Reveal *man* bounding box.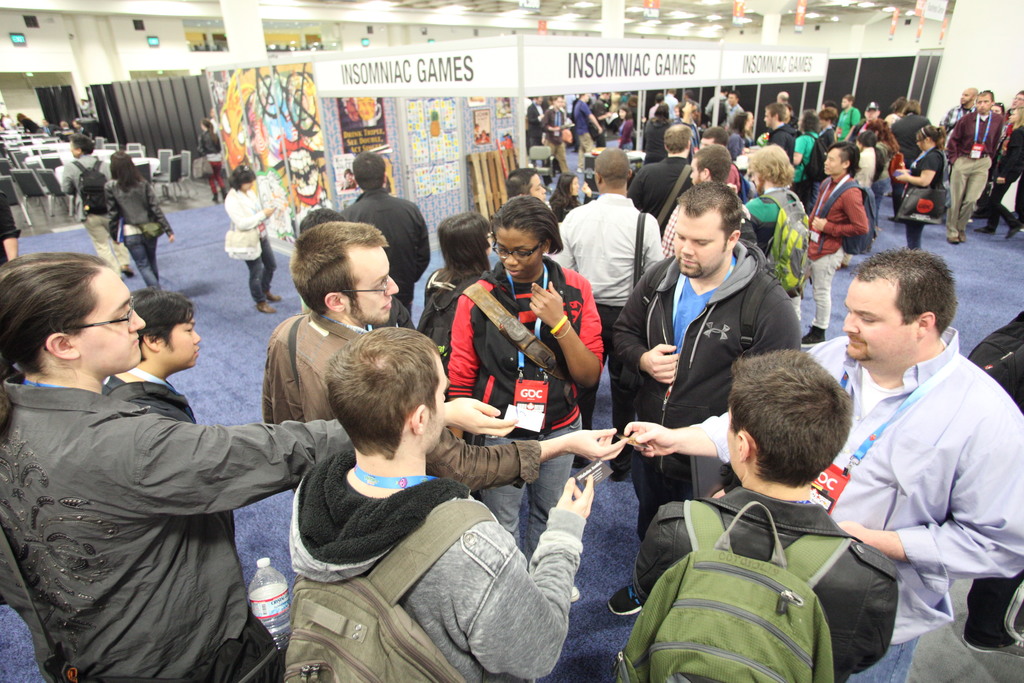
Revealed: (left=665, top=147, right=742, bottom=258).
